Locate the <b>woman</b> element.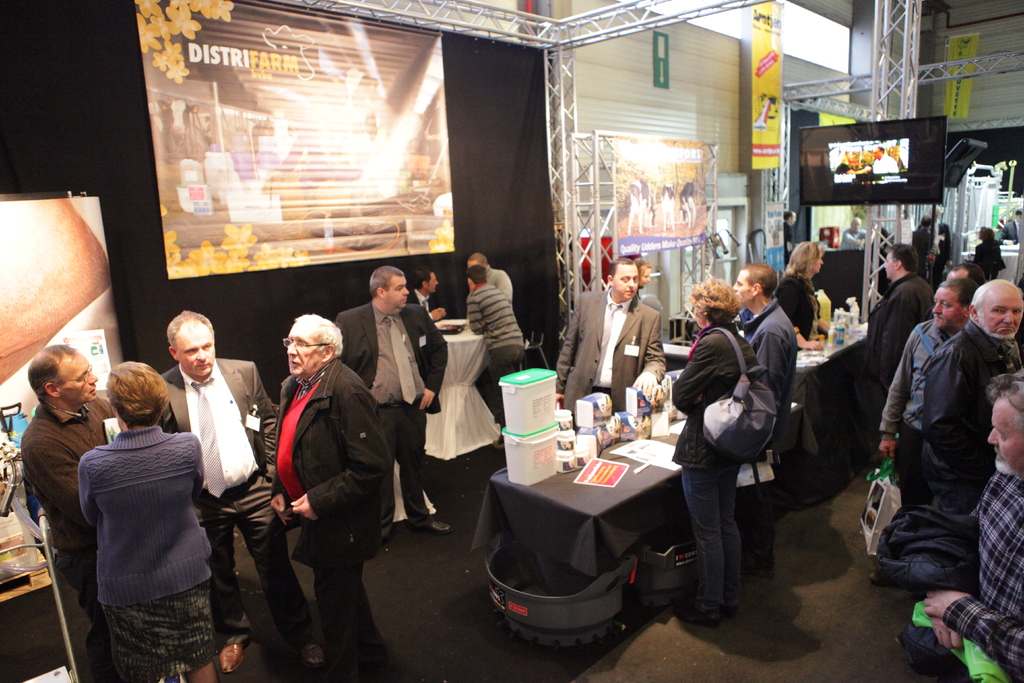
Element bbox: {"left": 74, "top": 329, "right": 227, "bottom": 682}.
